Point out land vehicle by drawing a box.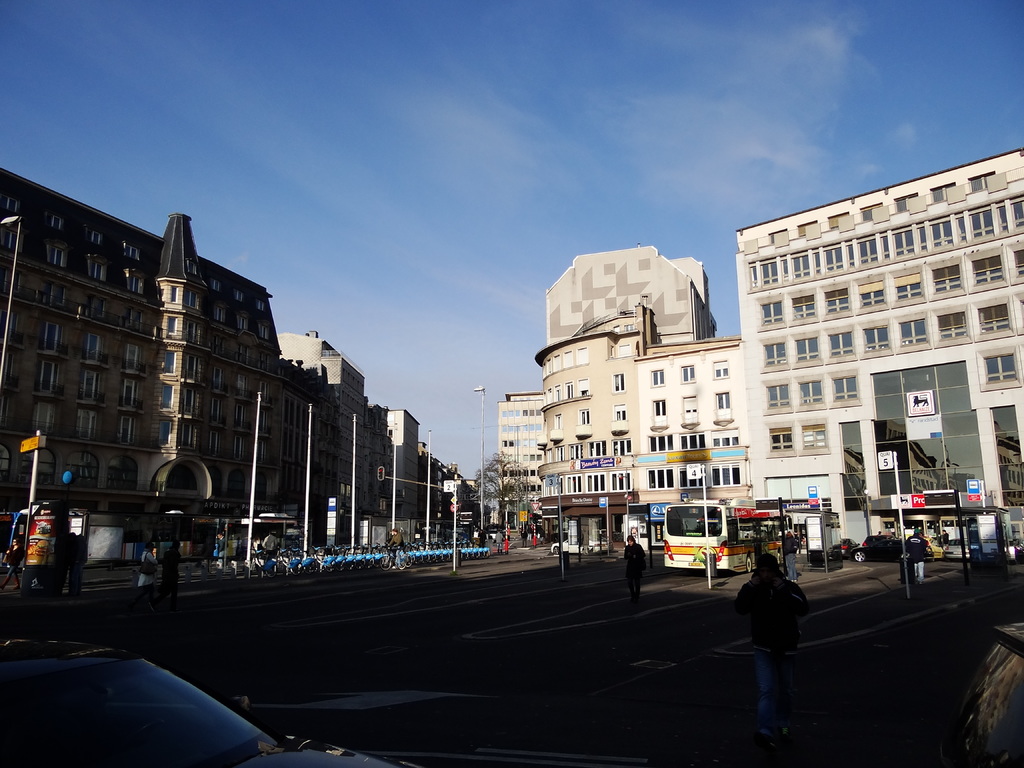
(left=0, top=628, right=397, bottom=765).
